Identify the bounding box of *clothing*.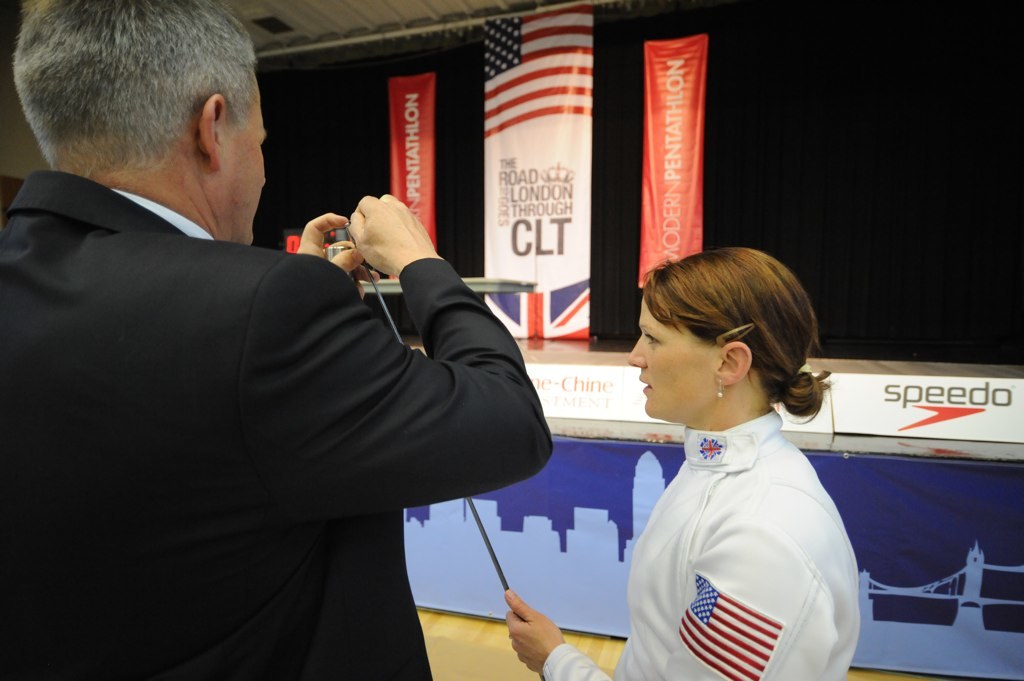
[543,405,863,680].
